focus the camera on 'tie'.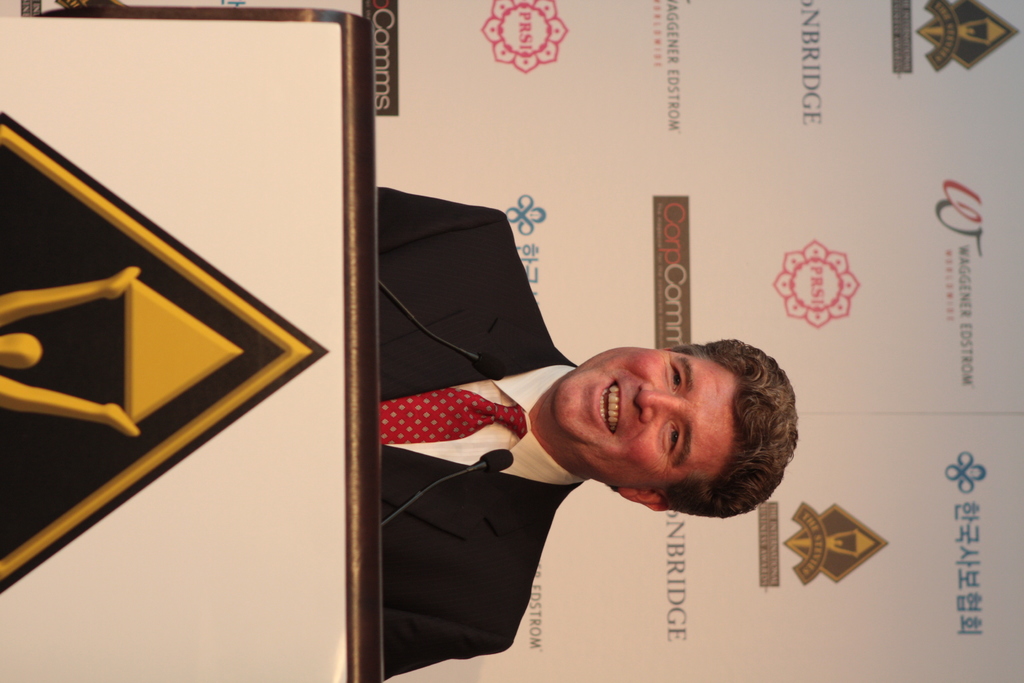
Focus region: (left=373, top=386, right=529, bottom=443).
